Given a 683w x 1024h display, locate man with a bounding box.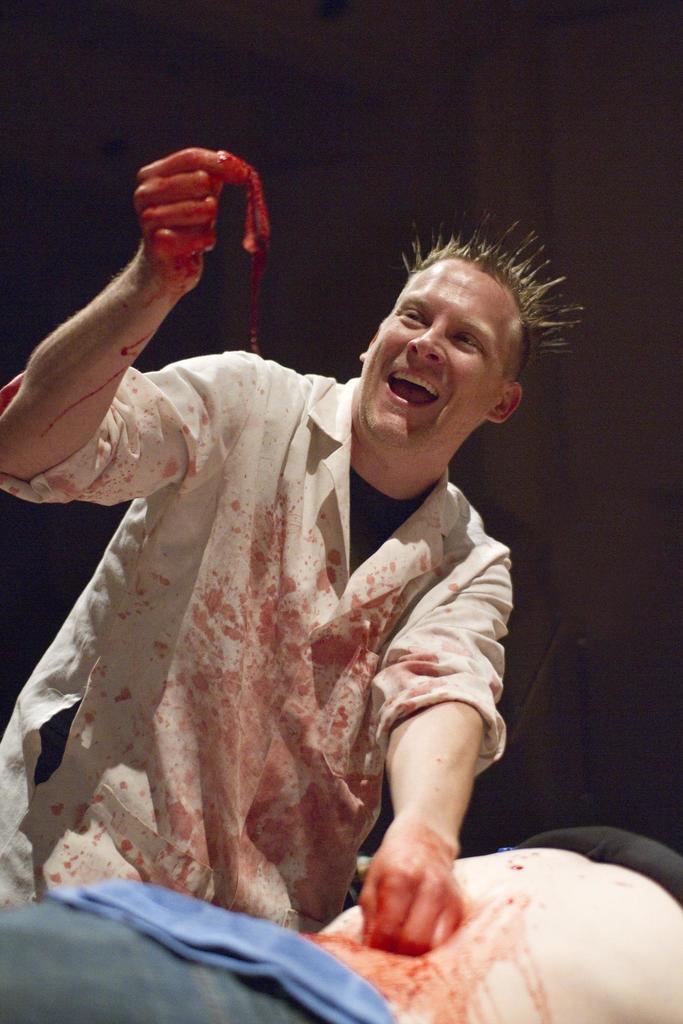
Located: <region>19, 184, 582, 919</region>.
